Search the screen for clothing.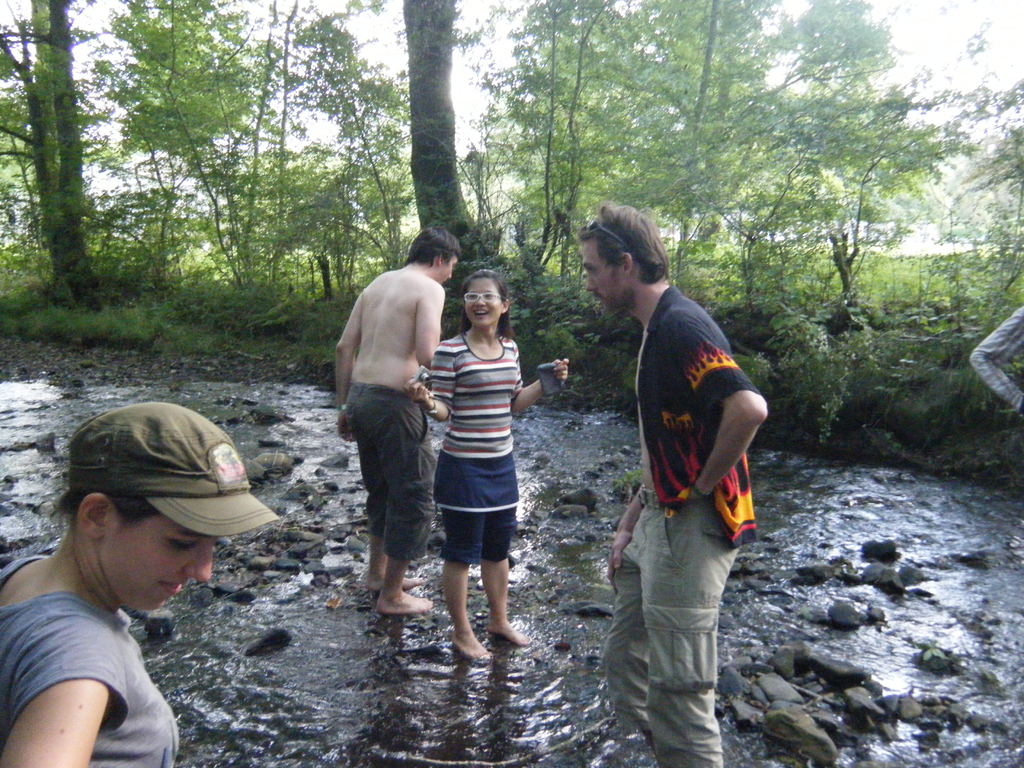
Found at 425, 328, 525, 562.
